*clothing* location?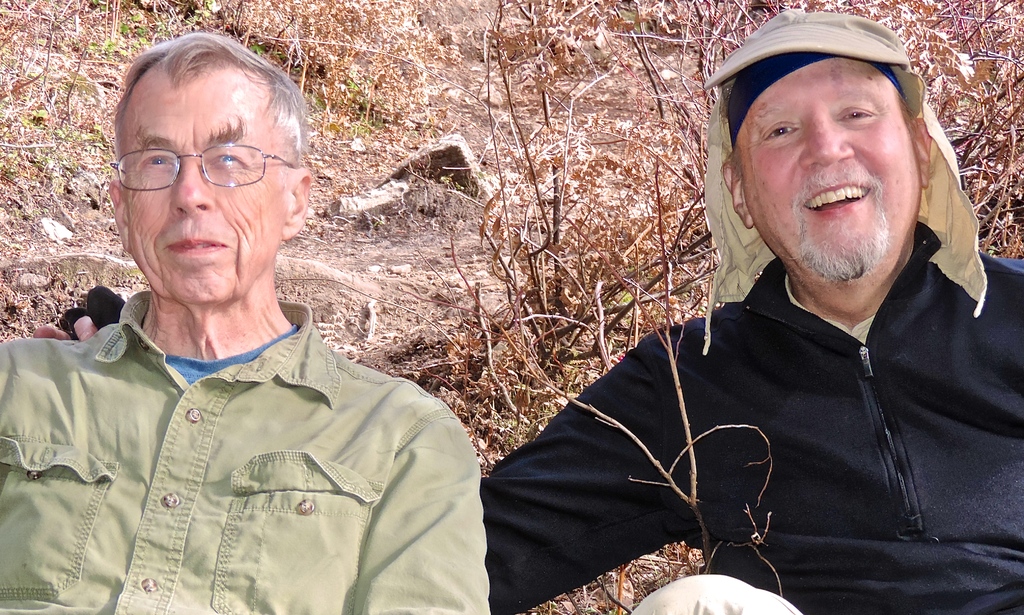
bbox=[13, 162, 510, 614]
